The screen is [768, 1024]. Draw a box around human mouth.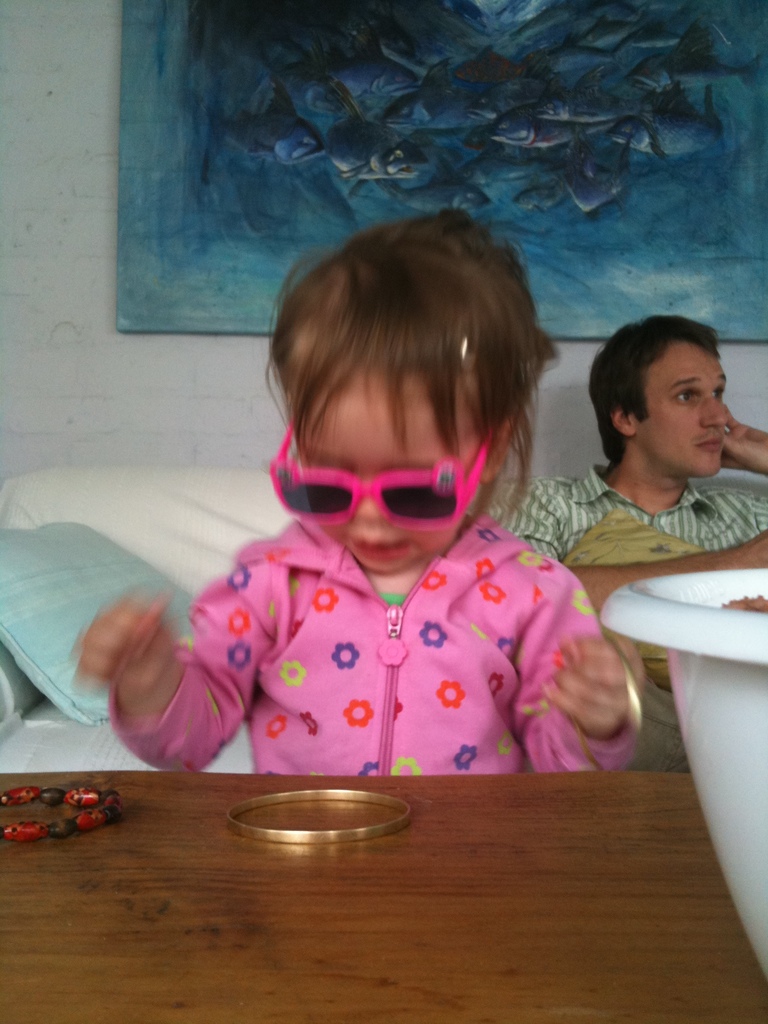
box(346, 532, 415, 564).
